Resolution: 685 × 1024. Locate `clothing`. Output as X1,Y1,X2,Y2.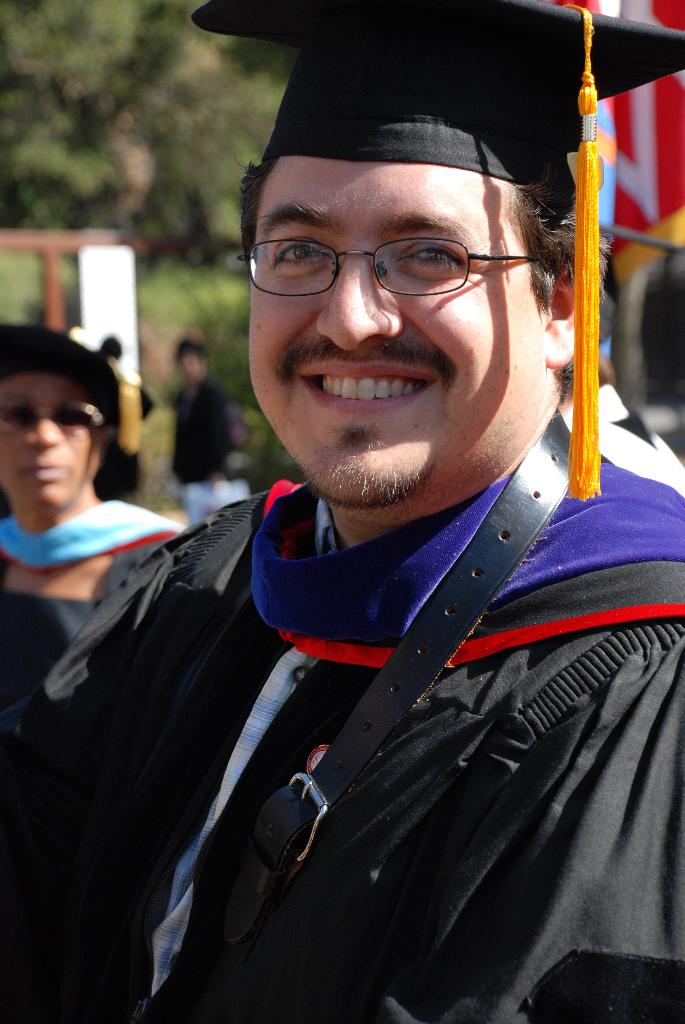
175,378,231,531.
